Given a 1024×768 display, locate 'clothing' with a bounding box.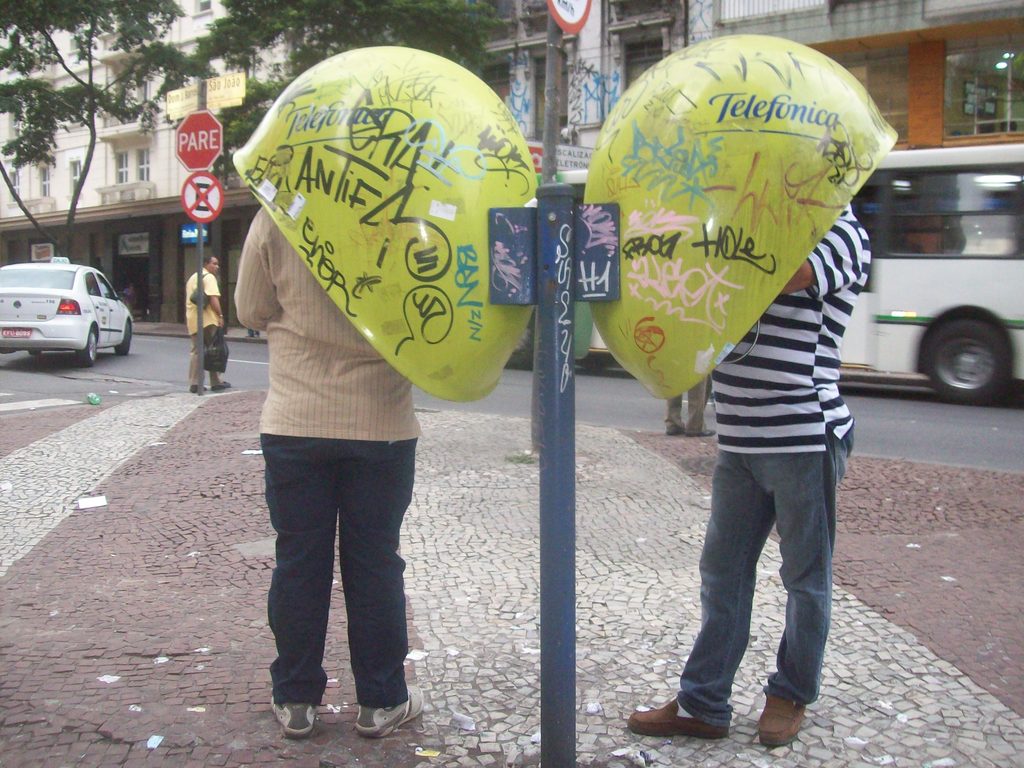
Located: {"left": 236, "top": 163, "right": 433, "bottom": 716}.
